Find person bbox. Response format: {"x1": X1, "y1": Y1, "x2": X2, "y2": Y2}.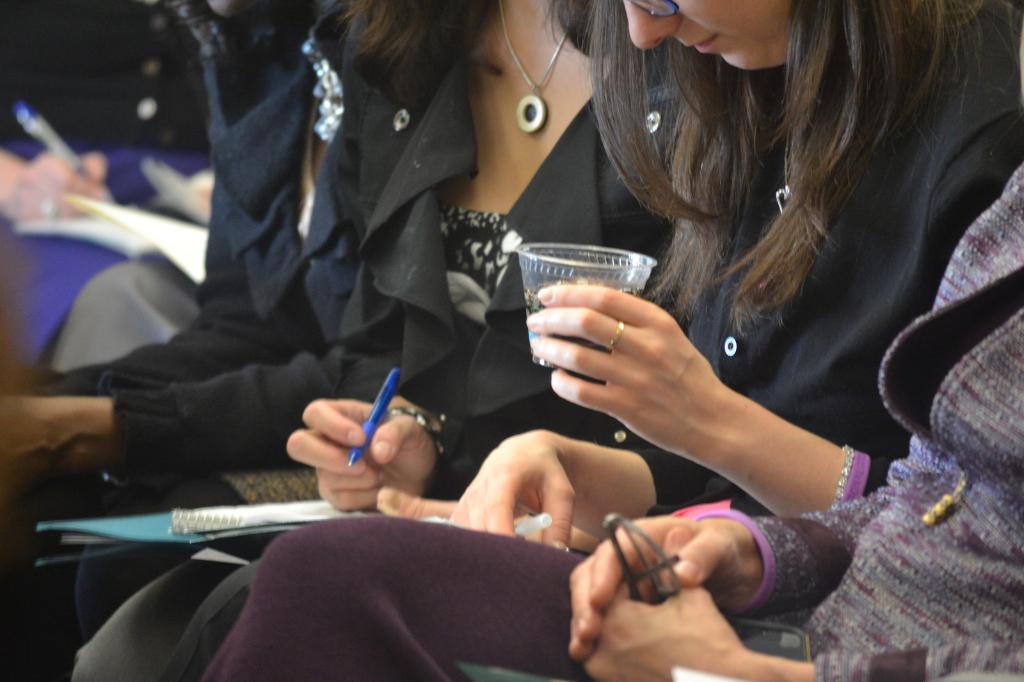
{"x1": 189, "y1": 157, "x2": 1023, "y2": 681}.
